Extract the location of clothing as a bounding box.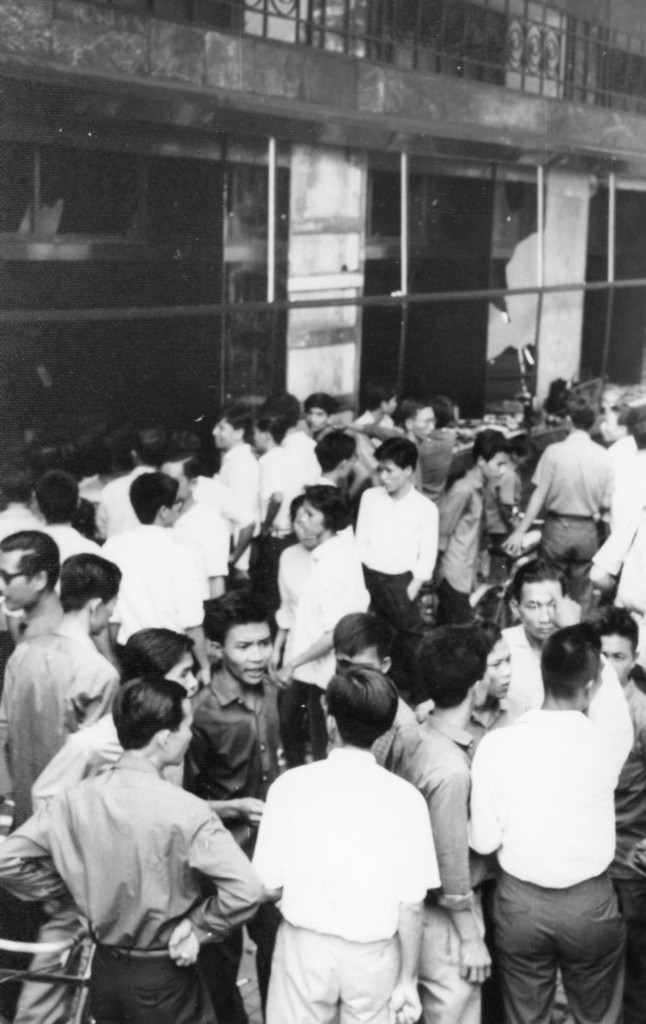
{"x1": 0, "y1": 752, "x2": 245, "y2": 1023}.
